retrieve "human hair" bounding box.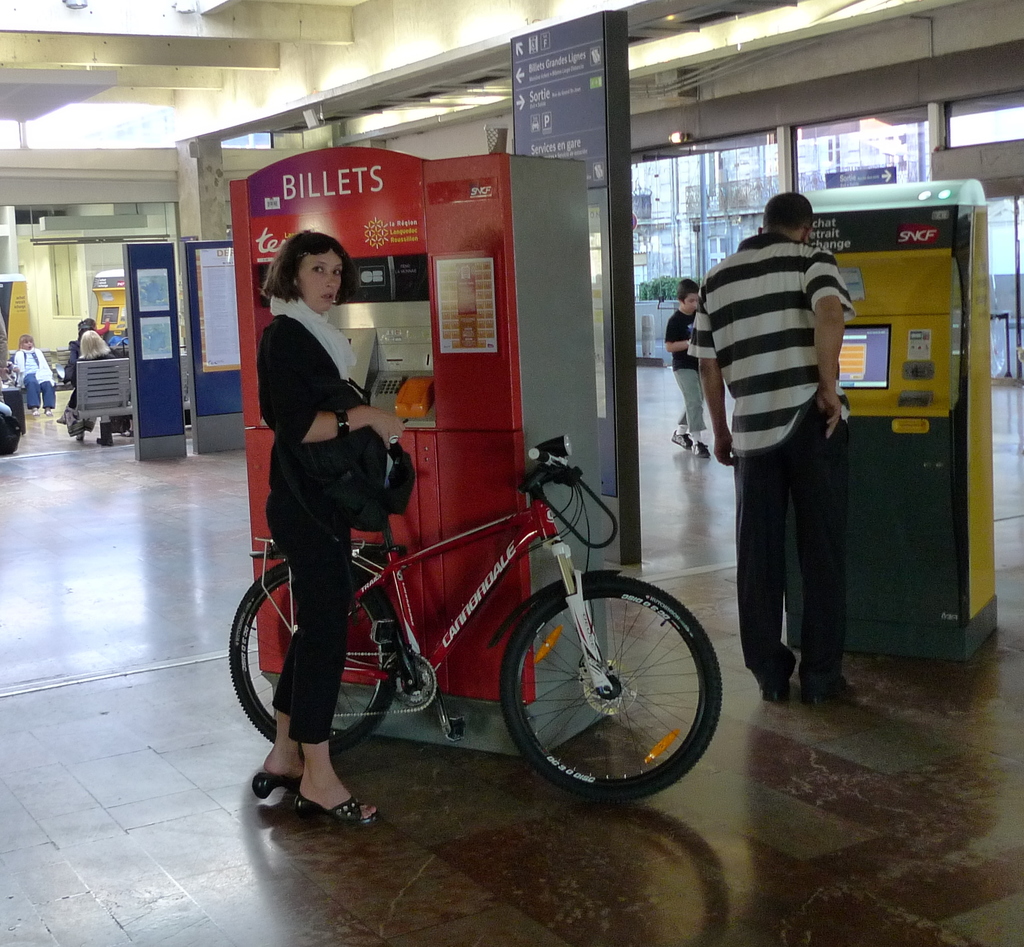
Bounding box: box(85, 319, 95, 324).
